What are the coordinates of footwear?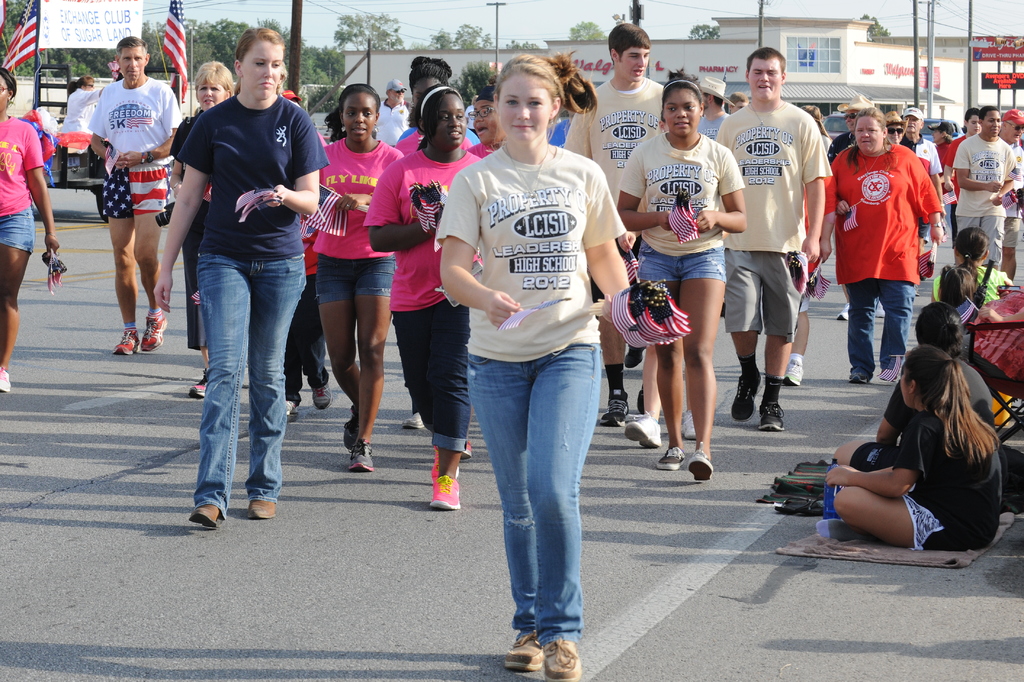
select_region(347, 442, 371, 471).
